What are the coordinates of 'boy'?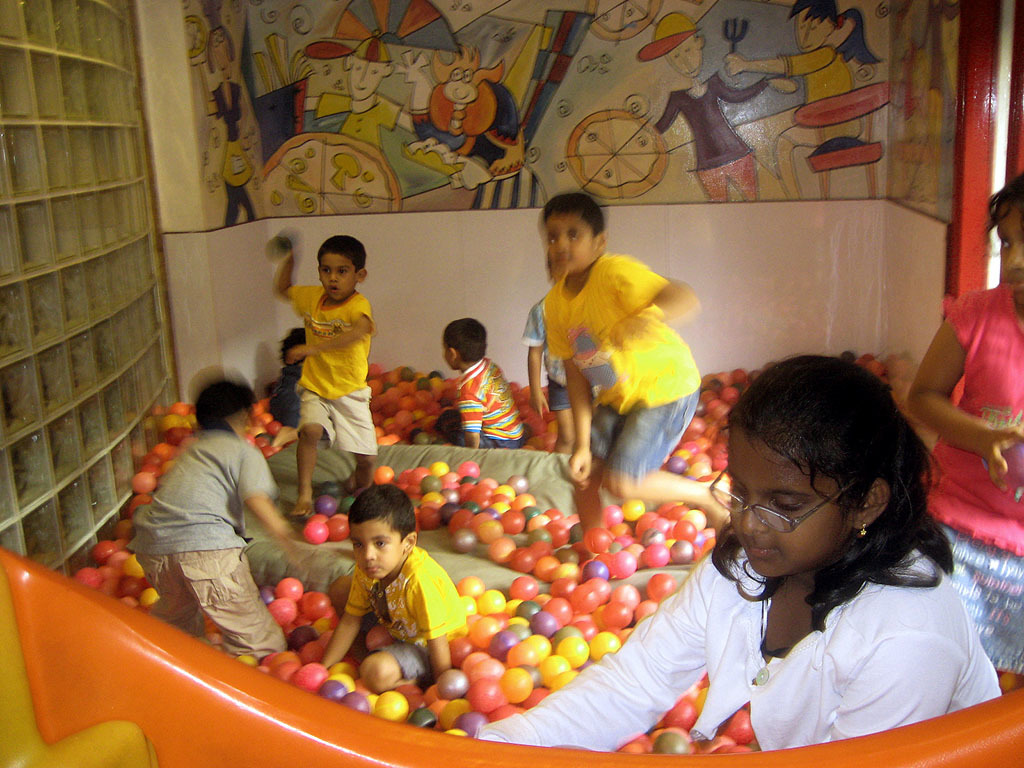
Rect(439, 314, 532, 461).
